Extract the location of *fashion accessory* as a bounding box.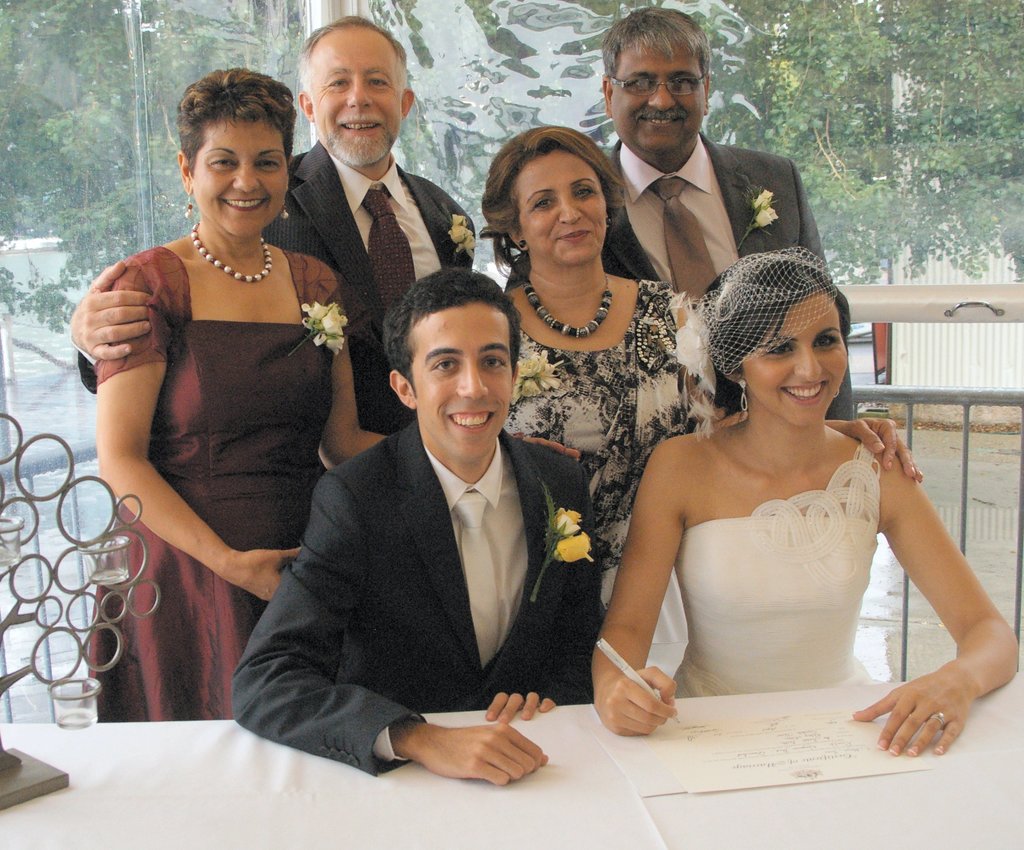
(183,189,193,218).
